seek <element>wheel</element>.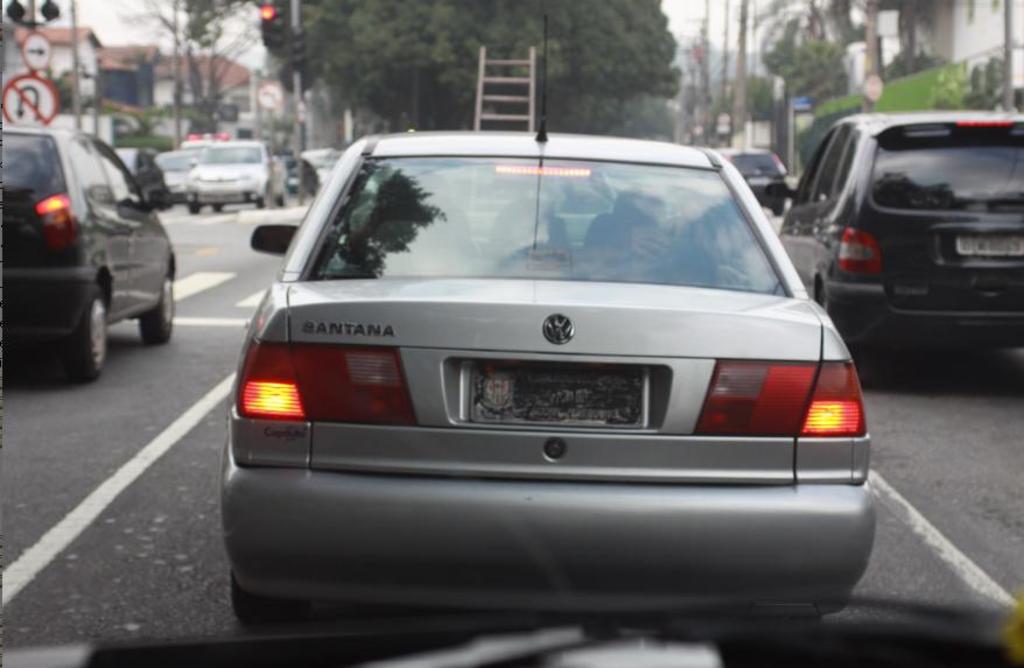
Rect(230, 575, 307, 620).
